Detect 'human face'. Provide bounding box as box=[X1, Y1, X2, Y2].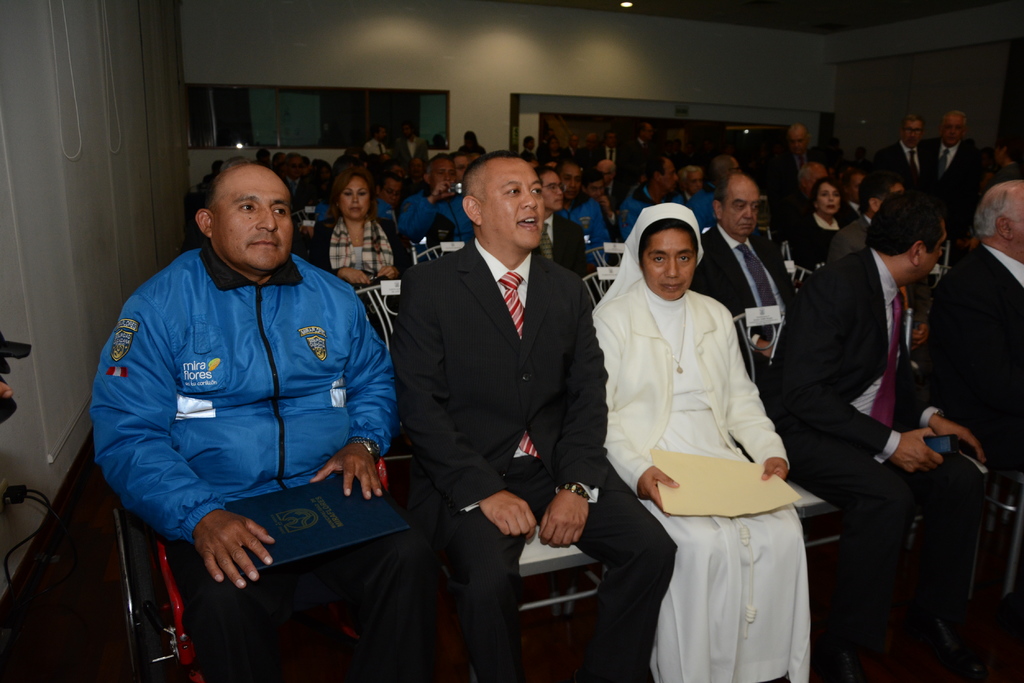
box=[1021, 194, 1023, 245].
